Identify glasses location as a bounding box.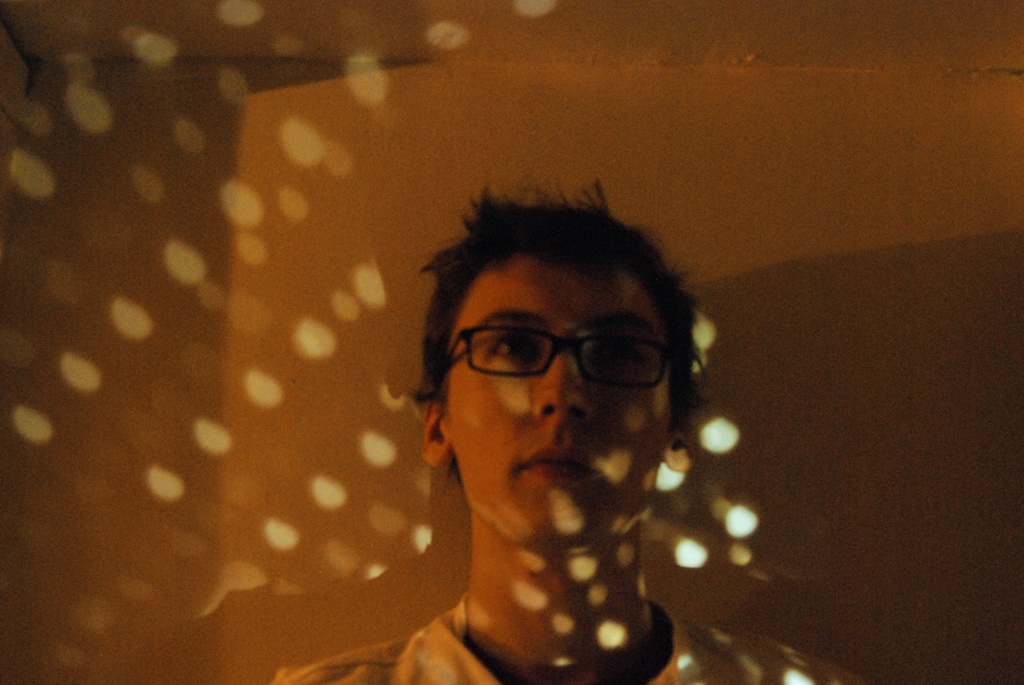
bbox(437, 322, 675, 388).
